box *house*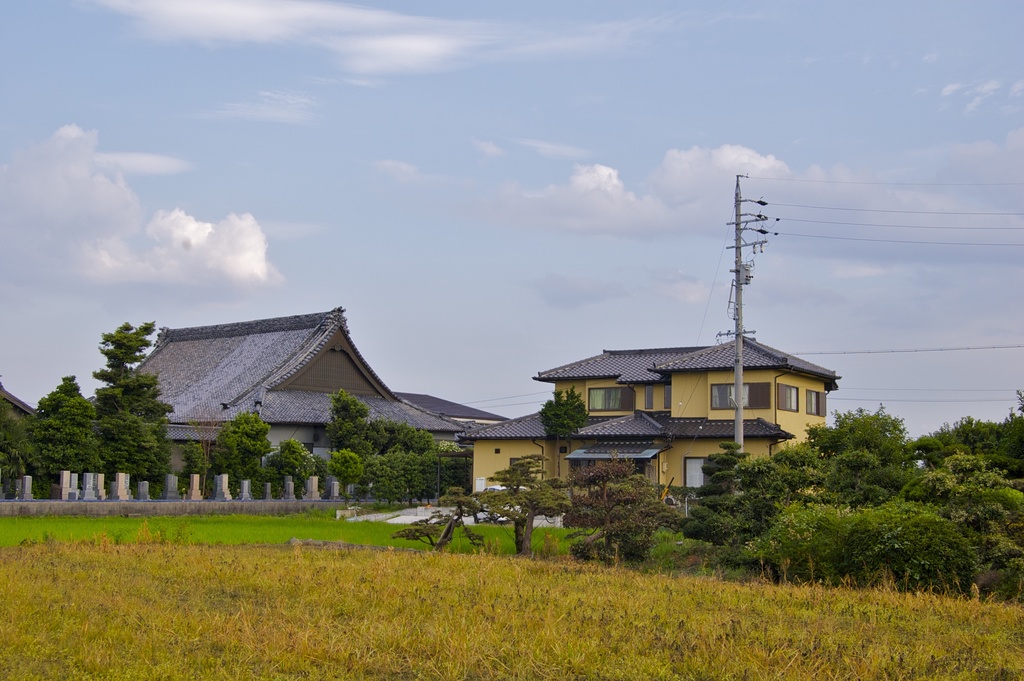
136 308 393 494
